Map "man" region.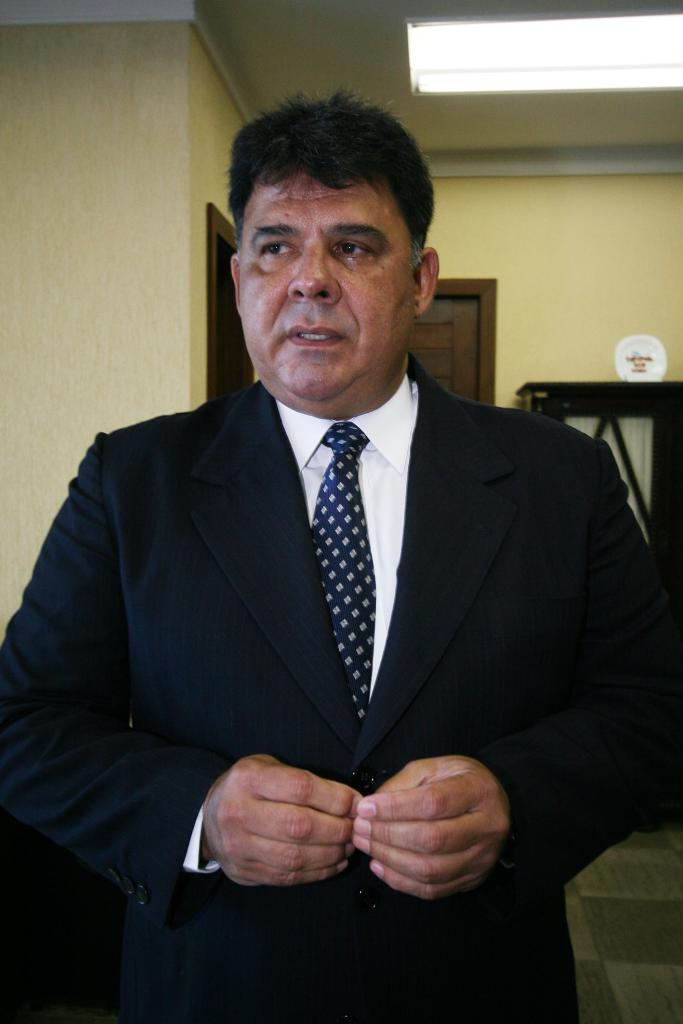
Mapped to Rect(12, 109, 659, 957).
